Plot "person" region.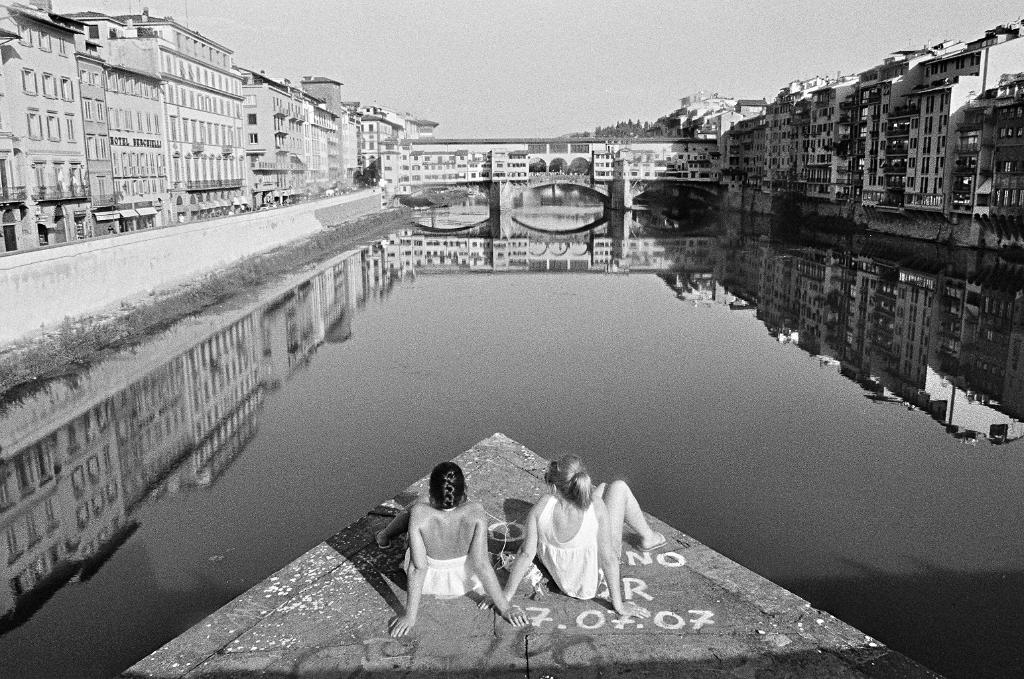
Plotted at 491:456:667:619.
